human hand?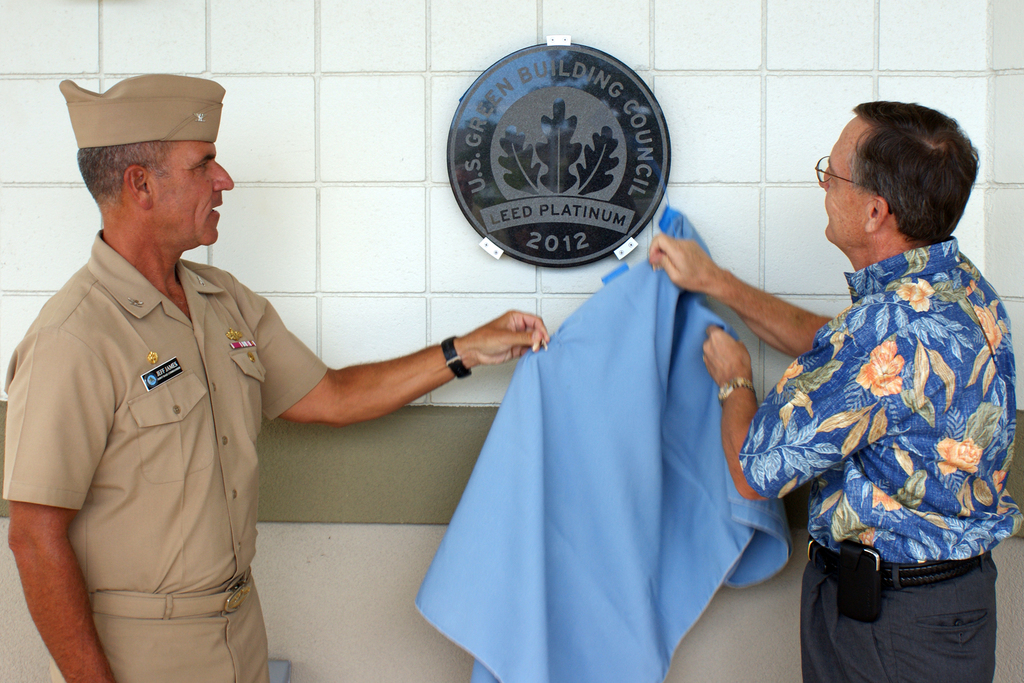
(701, 326, 752, 385)
